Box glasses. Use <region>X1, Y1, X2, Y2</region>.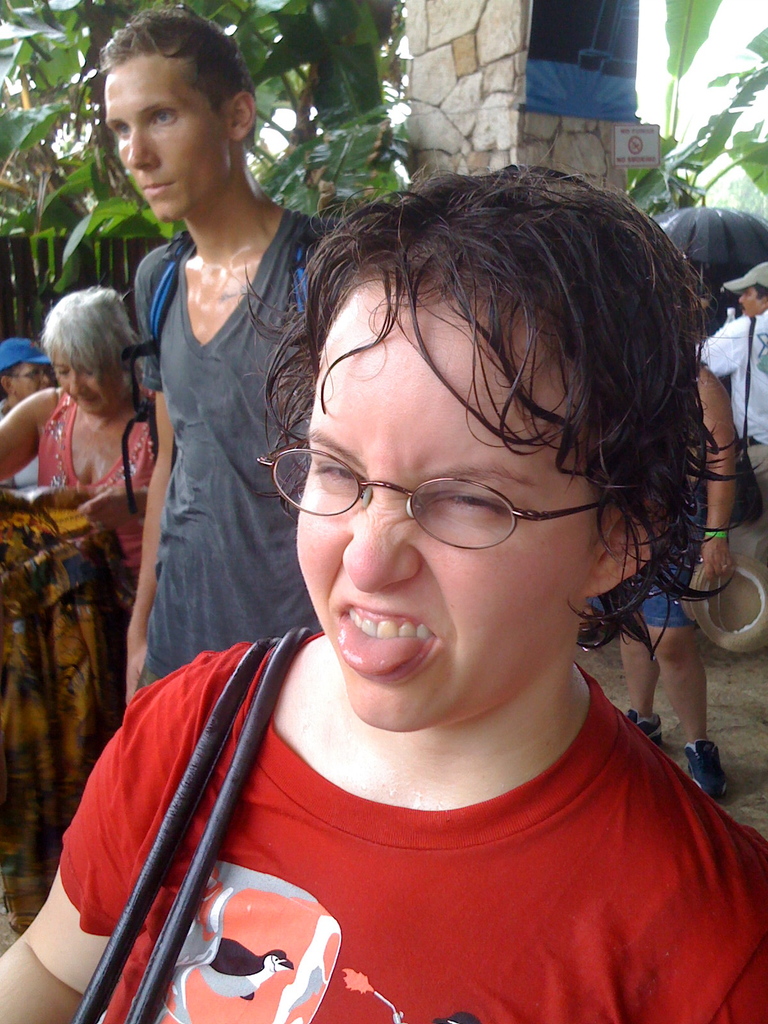
<region>248, 407, 662, 550</region>.
